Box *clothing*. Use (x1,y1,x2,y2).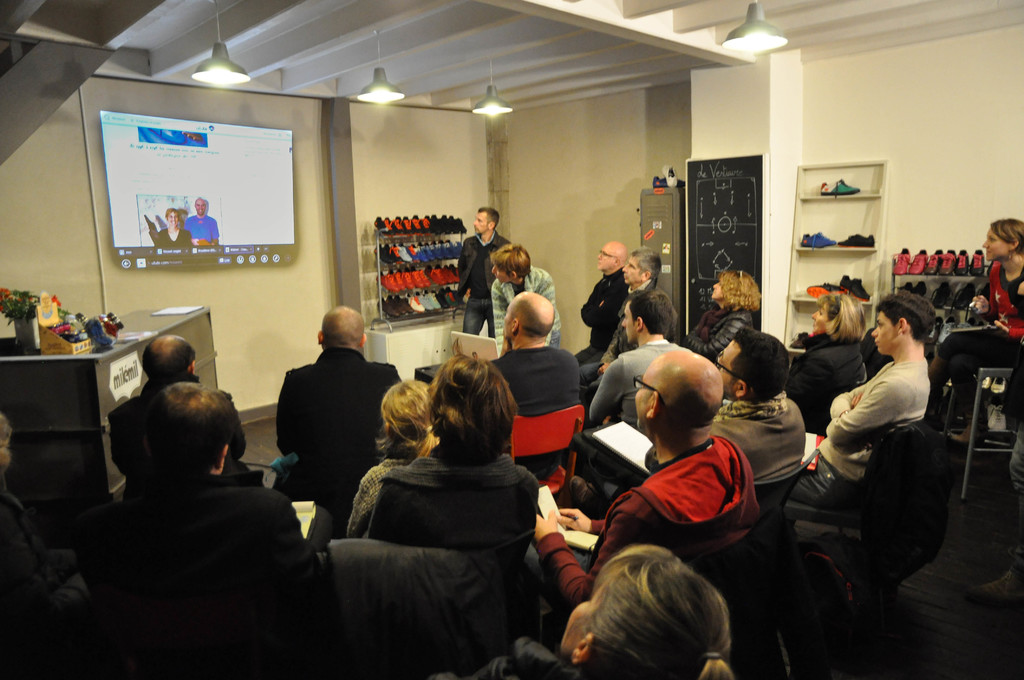
(458,235,513,339).
